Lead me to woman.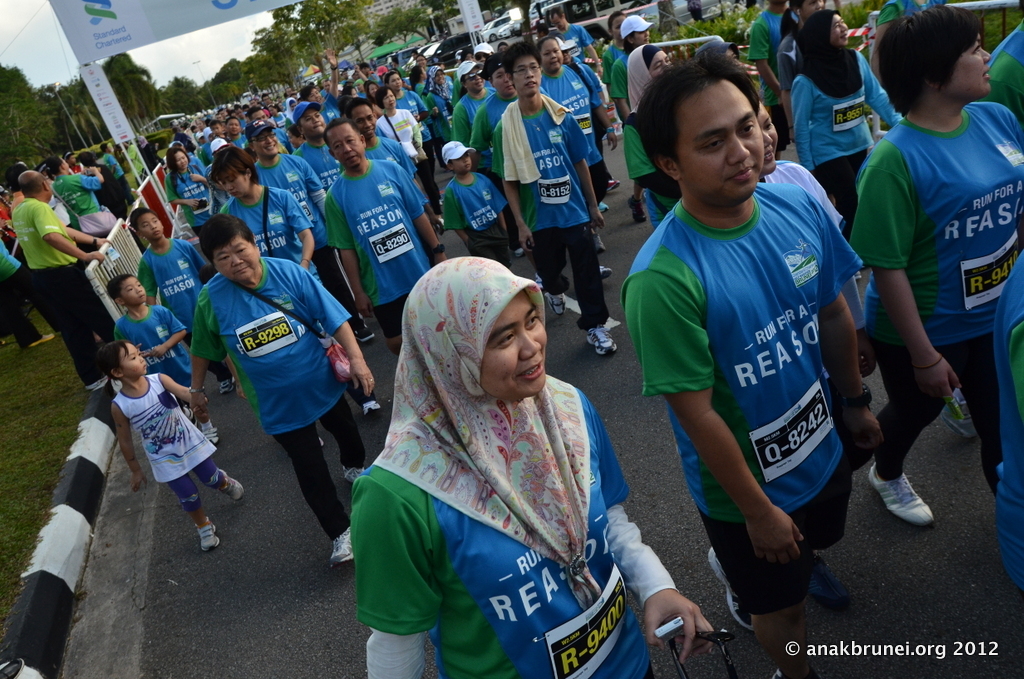
Lead to 625, 48, 691, 237.
